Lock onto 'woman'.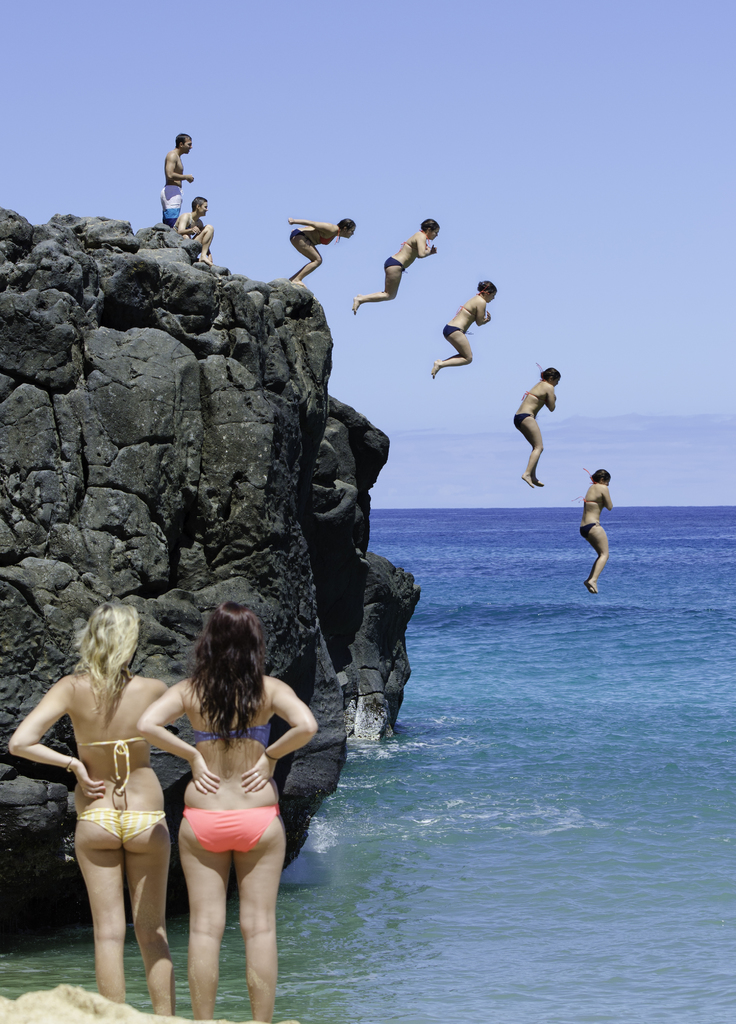
Locked: x1=352 y1=216 x2=440 y2=312.
